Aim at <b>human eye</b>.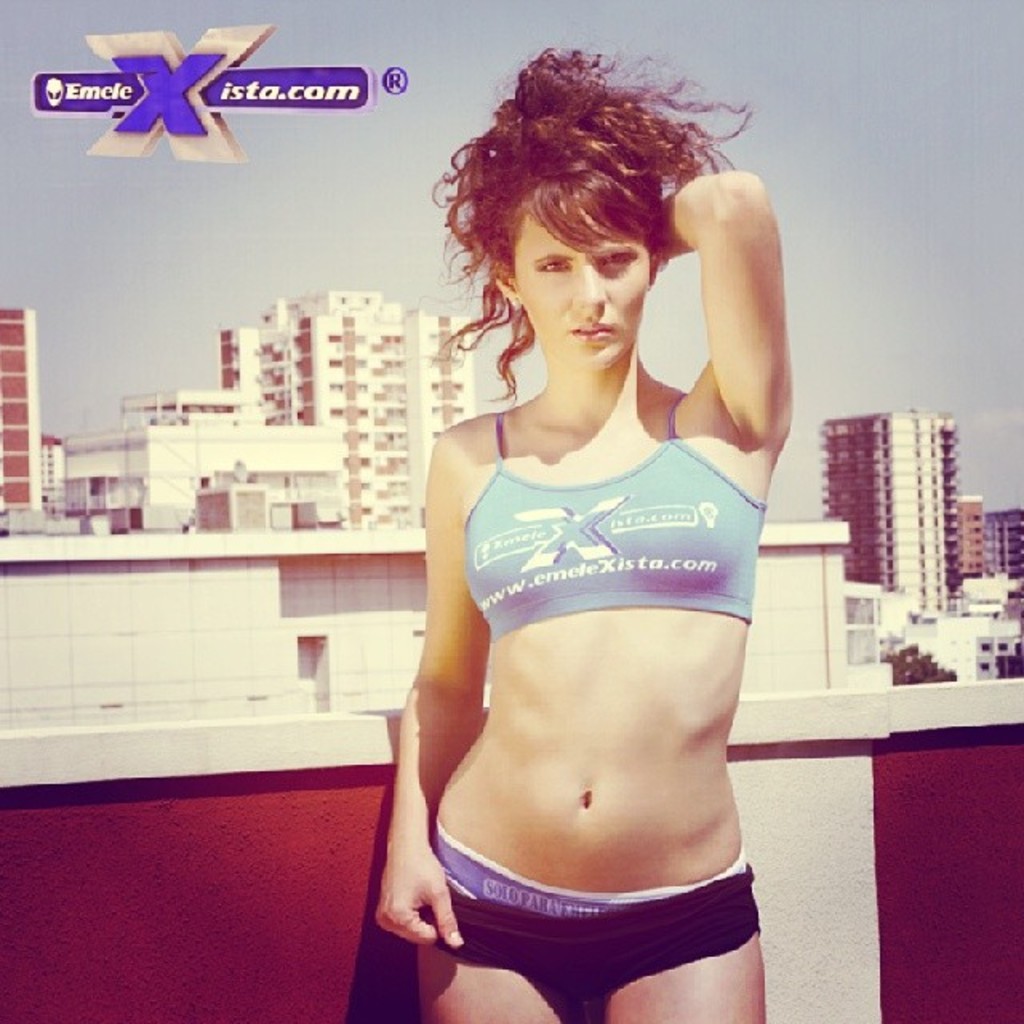
Aimed at x1=597, y1=243, x2=648, y2=275.
